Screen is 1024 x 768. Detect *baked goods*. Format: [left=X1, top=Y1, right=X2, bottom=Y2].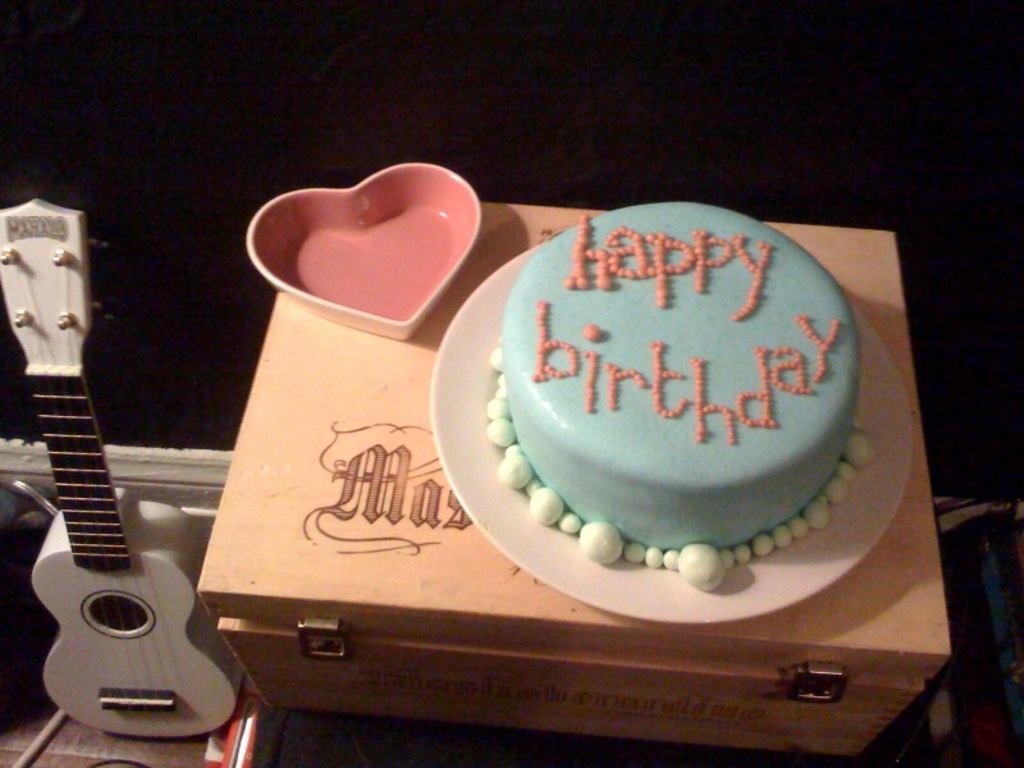
[left=447, top=210, right=883, bottom=585].
